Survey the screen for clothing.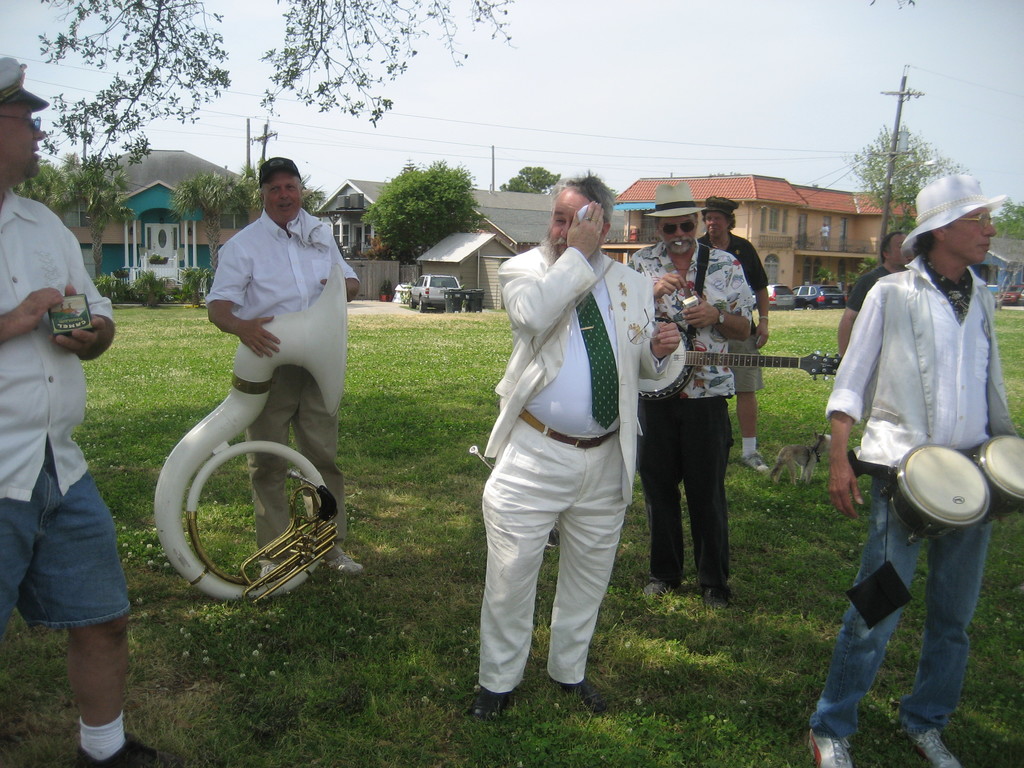
Survey found: rect(200, 210, 360, 569).
